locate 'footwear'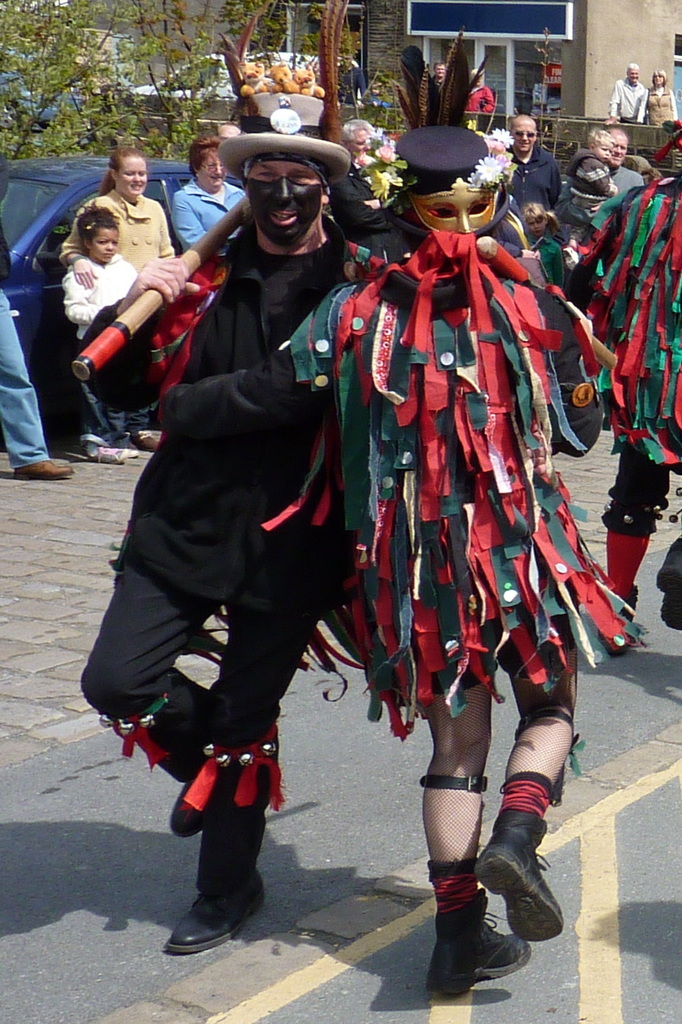
<region>17, 459, 78, 483</region>
